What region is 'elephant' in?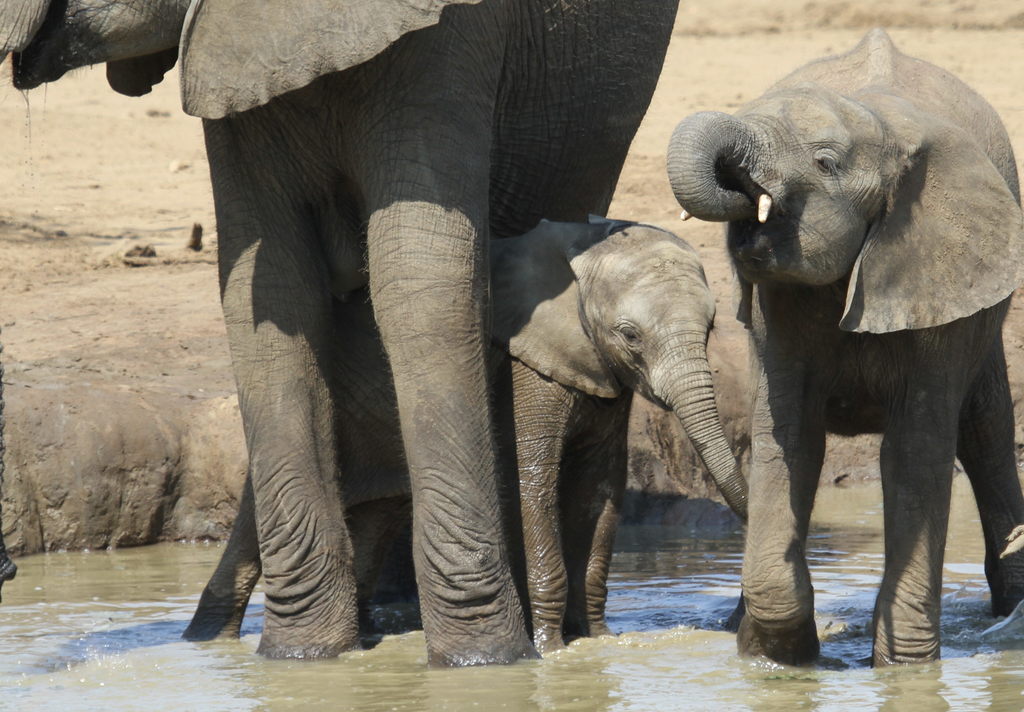
(left=663, top=27, right=1023, bottom=669).
